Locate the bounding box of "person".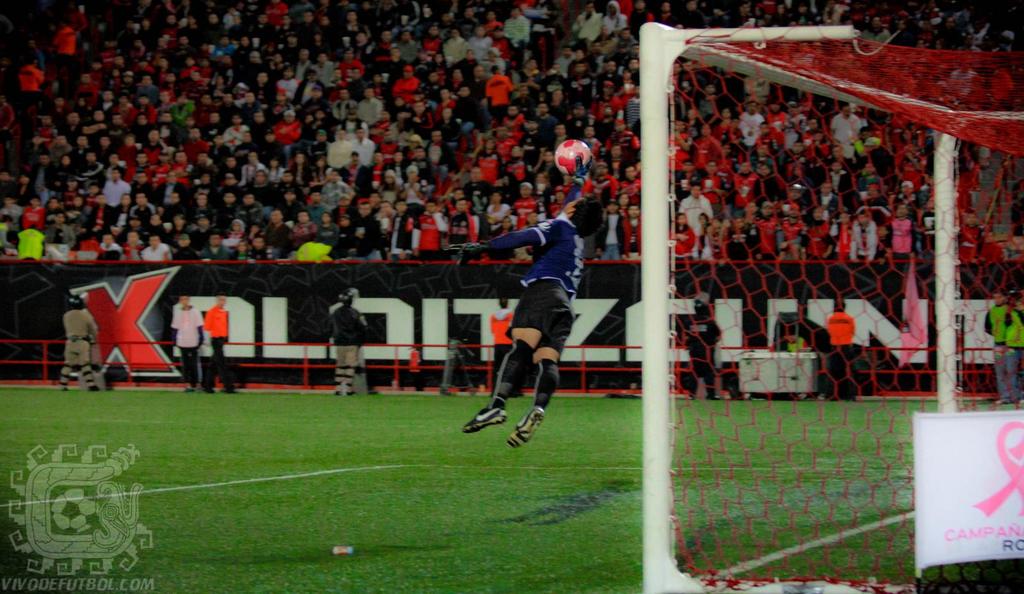
Bounding box: (43, 229, 76, 266).
